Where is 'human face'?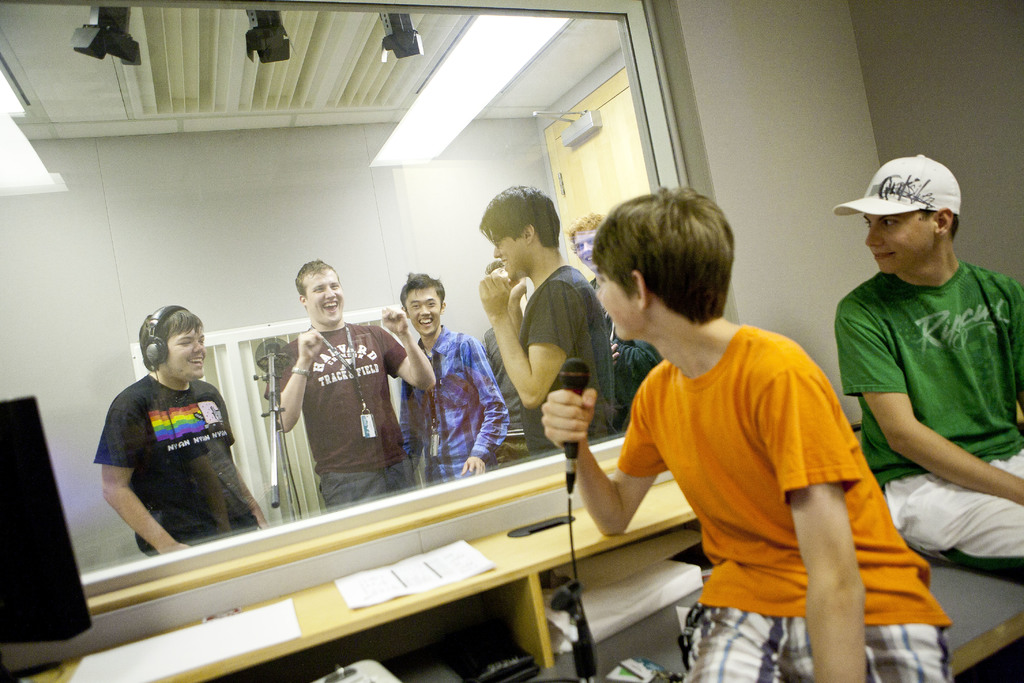
<bbox>863, 214, 931, 273</bbox>.
